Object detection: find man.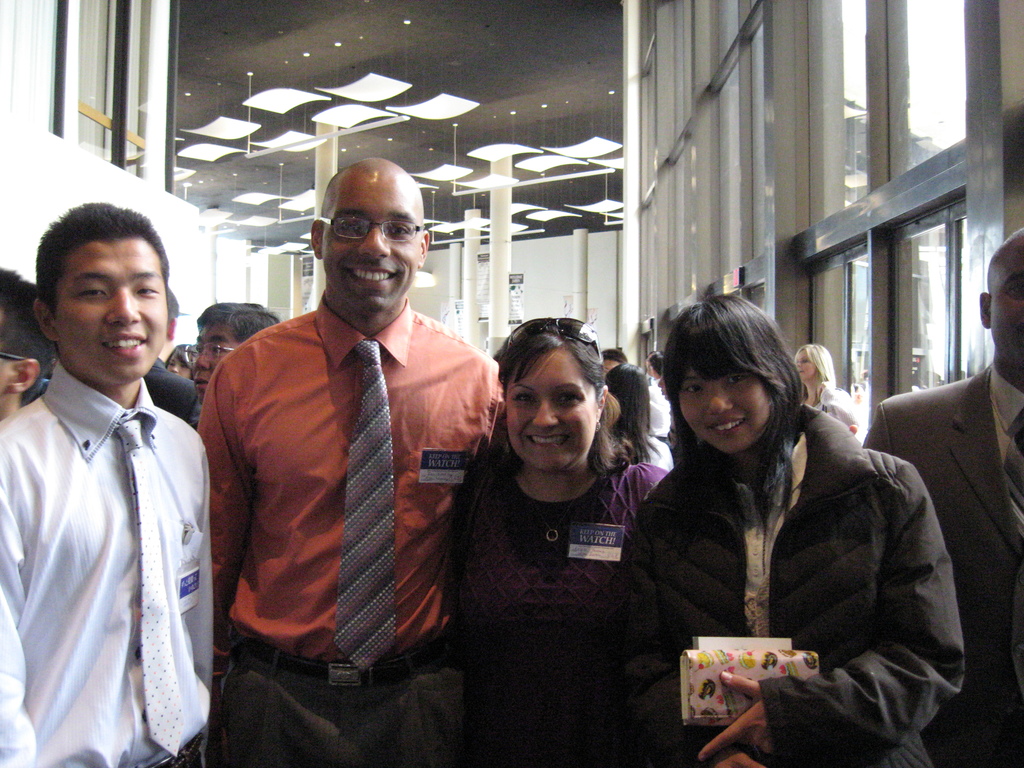
region(0, 198, 211, 767).
